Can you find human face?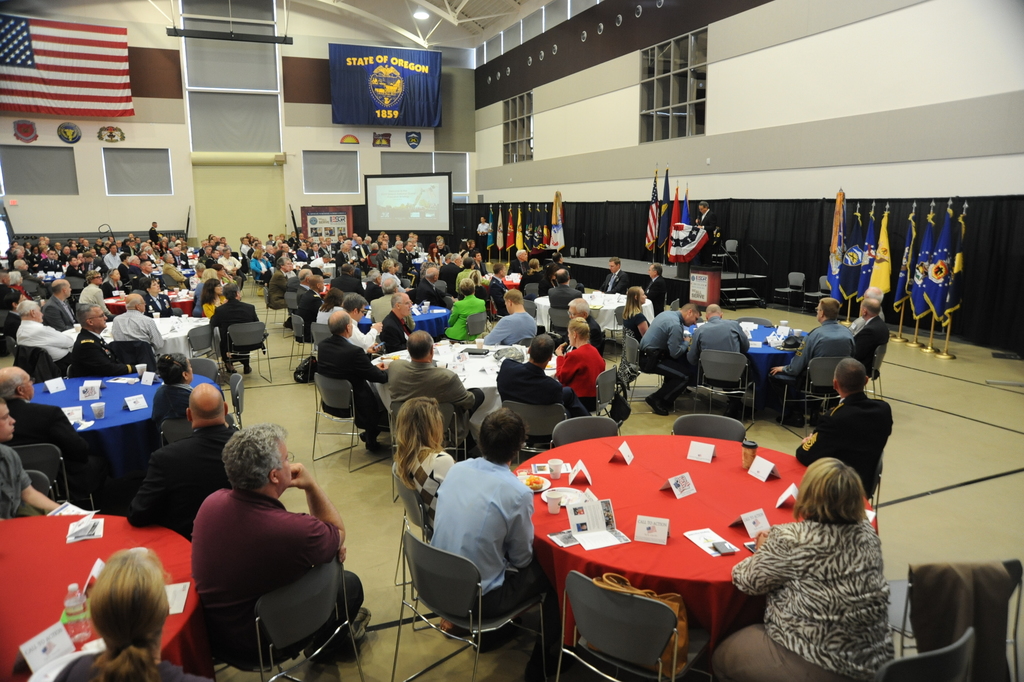
Yes, bounding box: (355, 304, 364, 321).
